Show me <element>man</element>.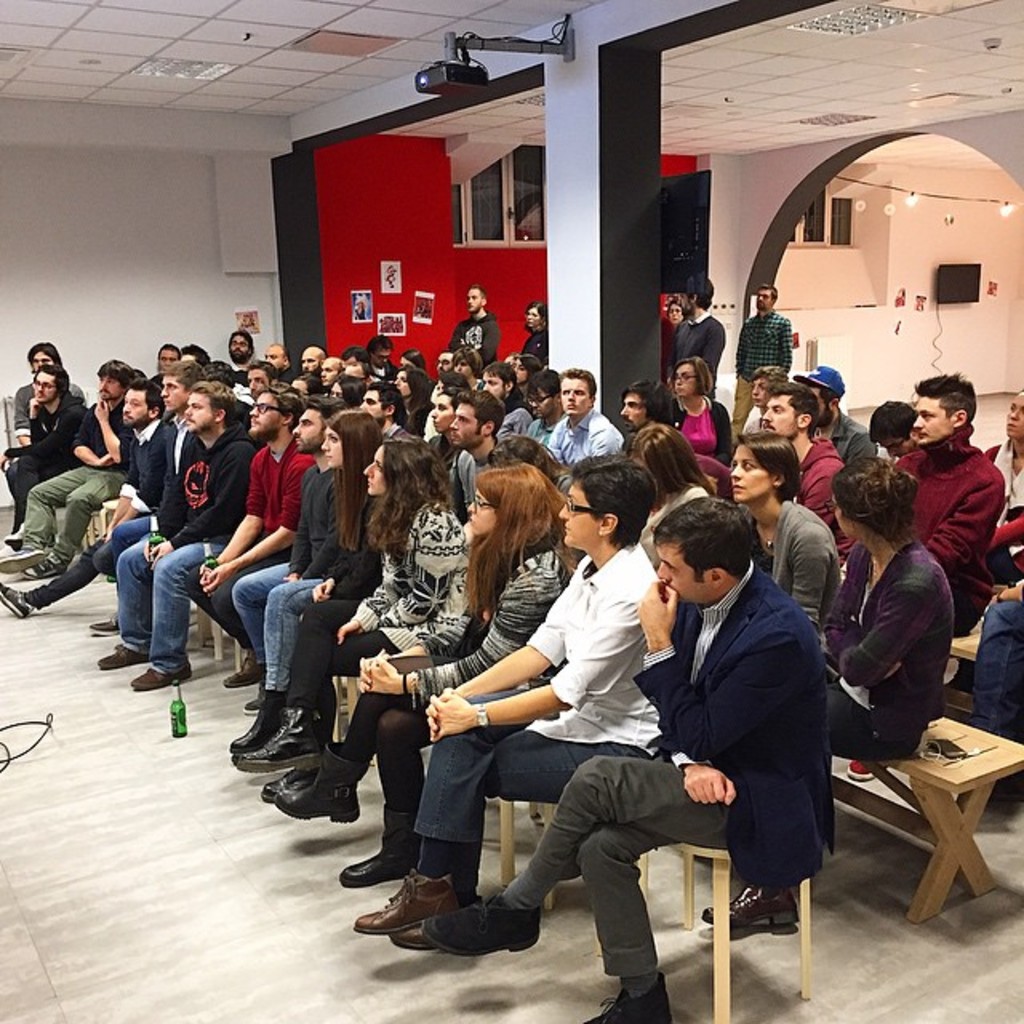
<element>man</element> is here: bbox=(445, 386, 514, 530).
